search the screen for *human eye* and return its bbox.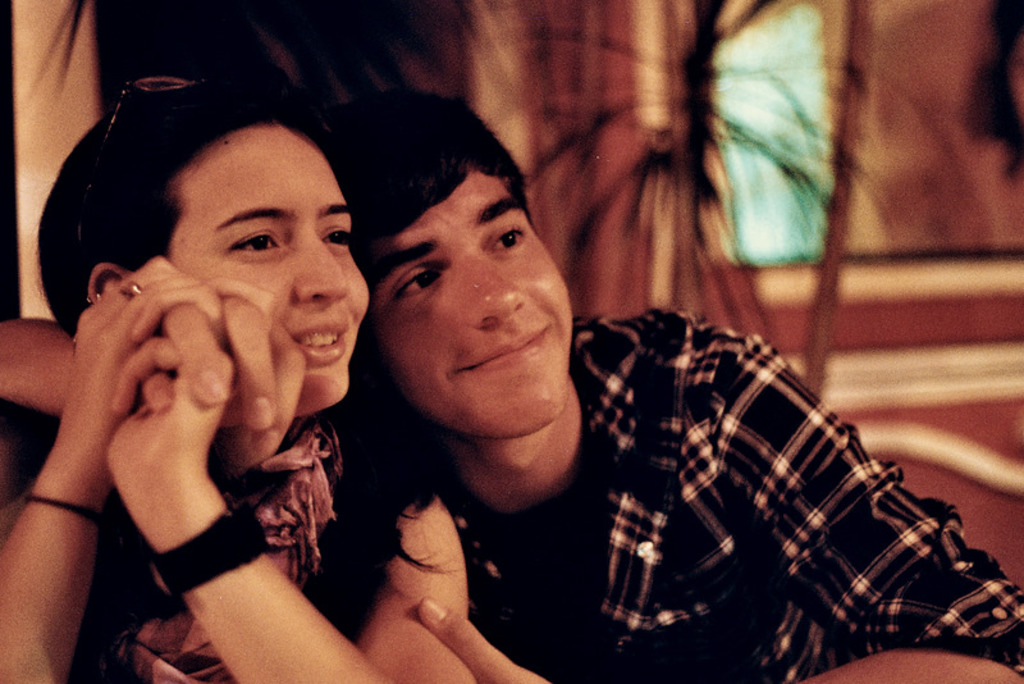
Found: 228,222,287,265.
